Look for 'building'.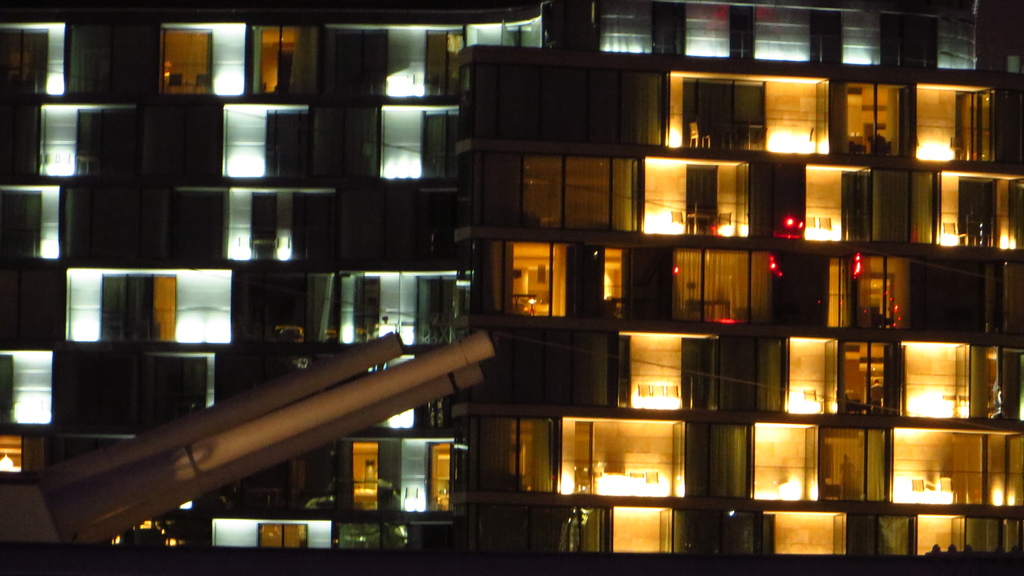
Found: 0/0/1023/575.
